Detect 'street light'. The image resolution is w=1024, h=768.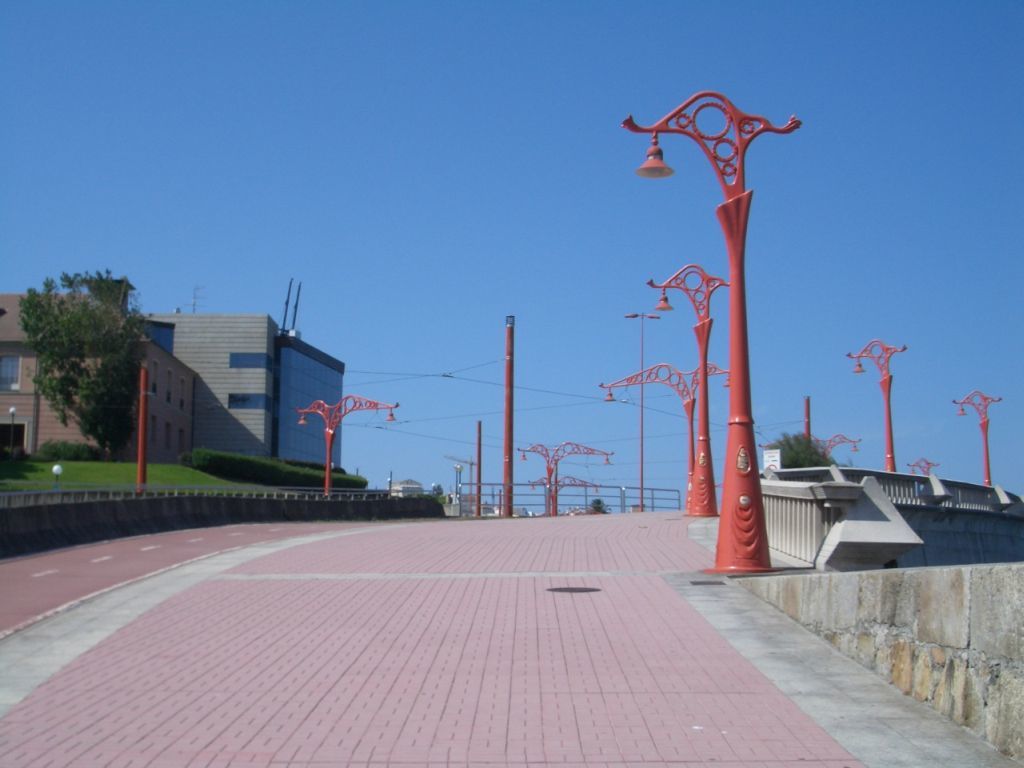
[287,386,396,497].
